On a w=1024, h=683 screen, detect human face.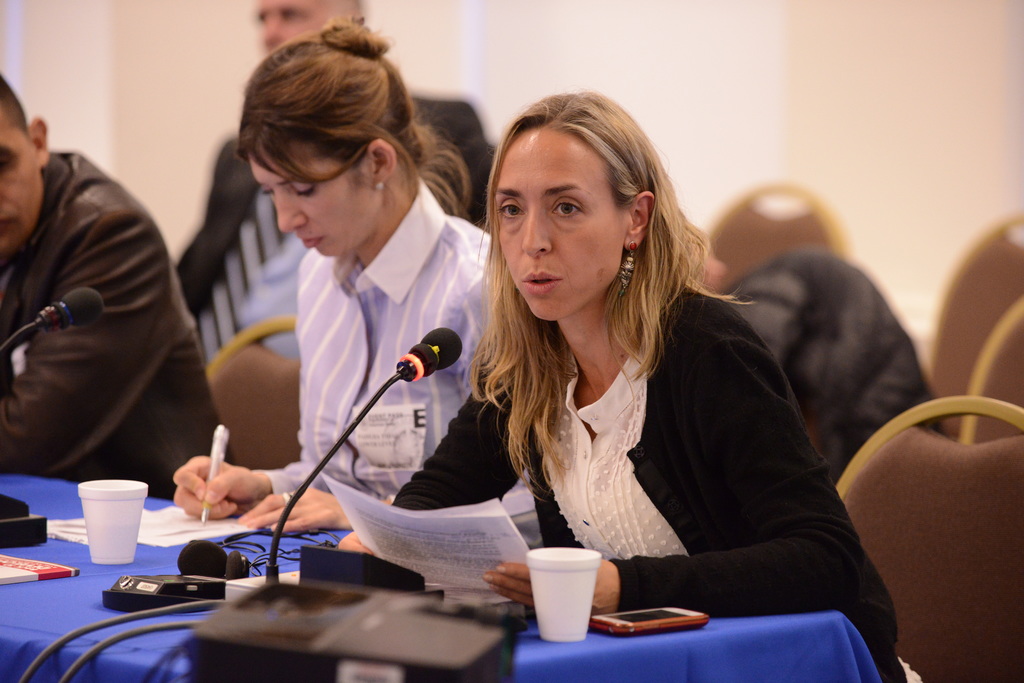
bbox=[252, 149, 373, 252].
